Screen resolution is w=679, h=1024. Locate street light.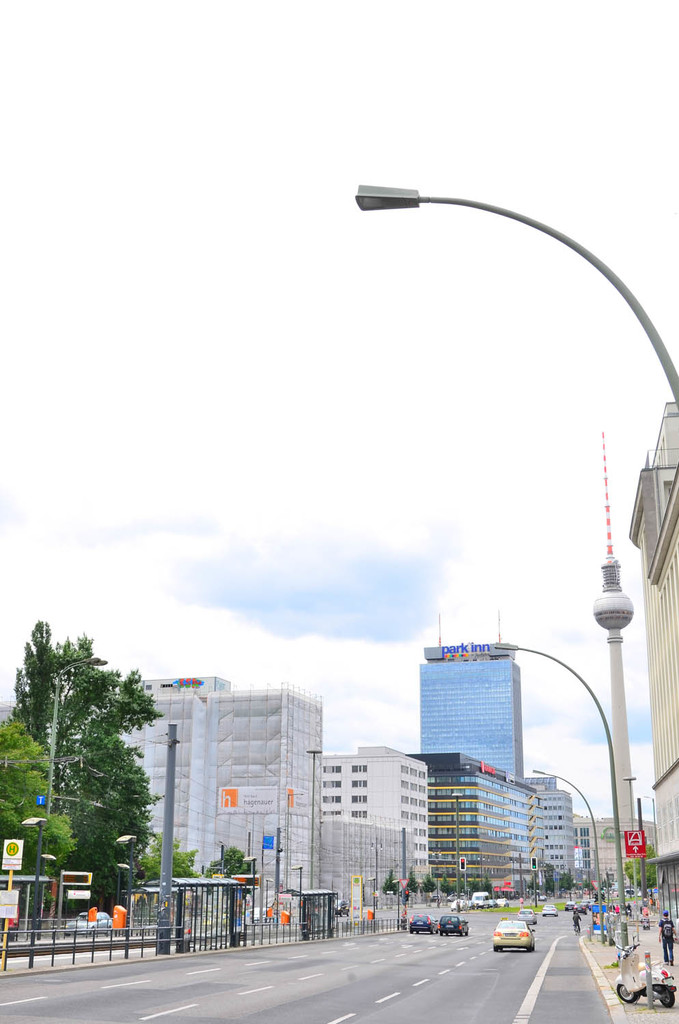
[508,851,518,900].
